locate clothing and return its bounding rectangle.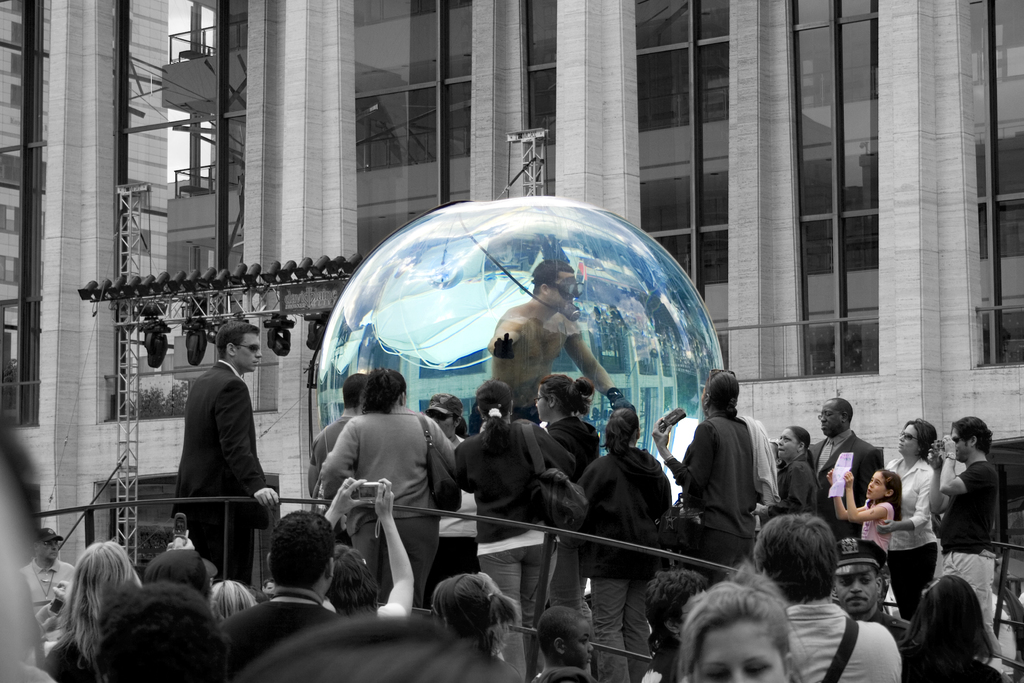
pyautogui.locateOnScreen(570, 448, 671, 682).
